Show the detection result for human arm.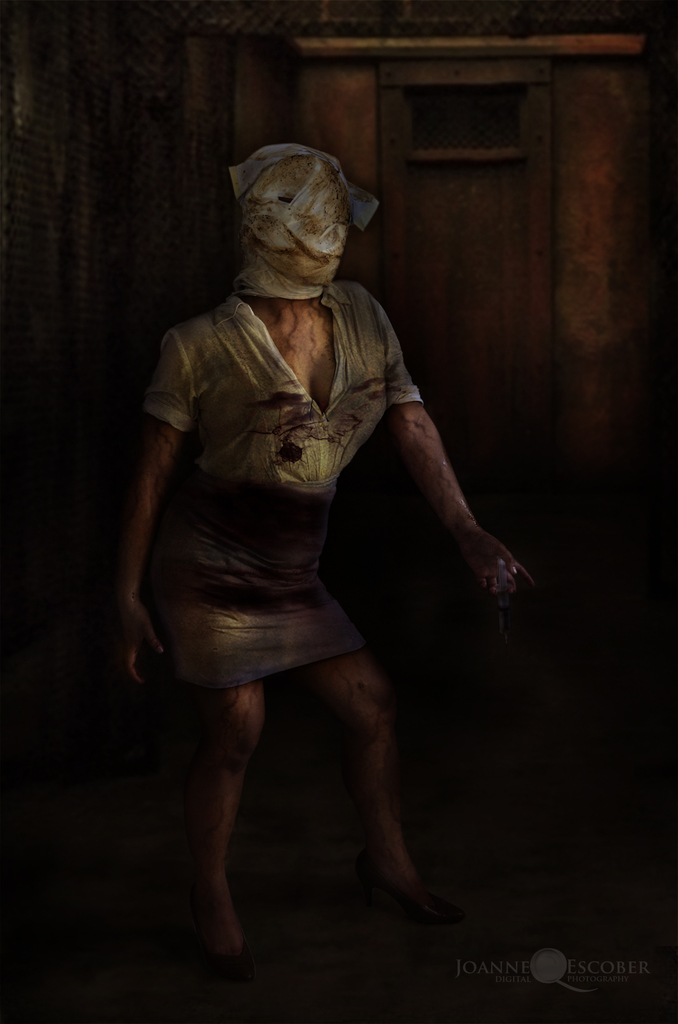
crop(119, 324, 182, 690).
